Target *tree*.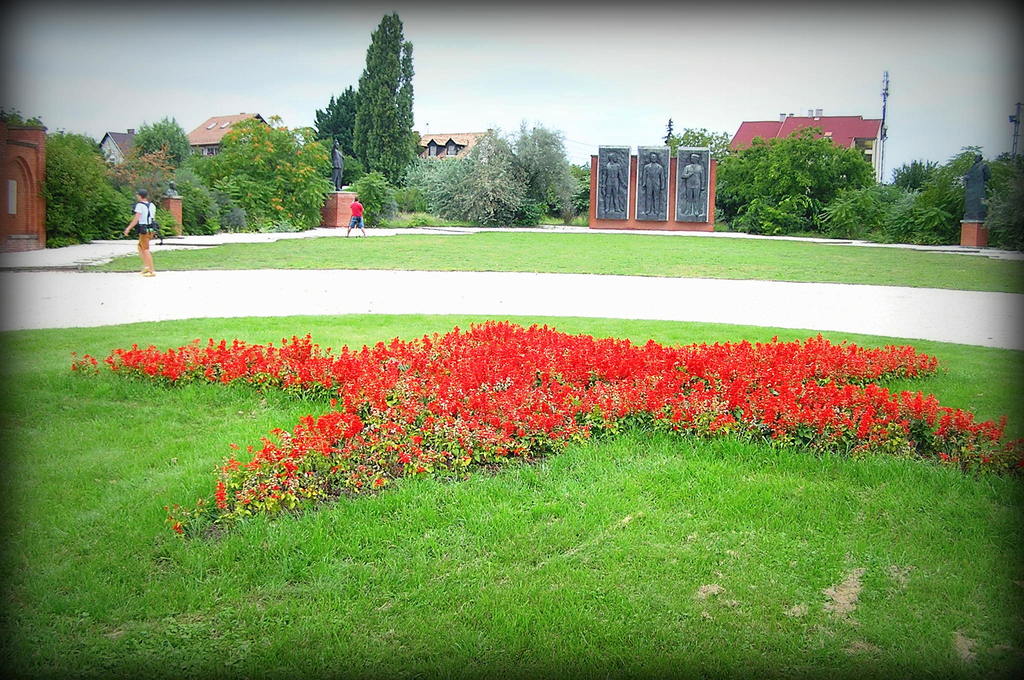
Target region: box(662, 117, 737, 156).
